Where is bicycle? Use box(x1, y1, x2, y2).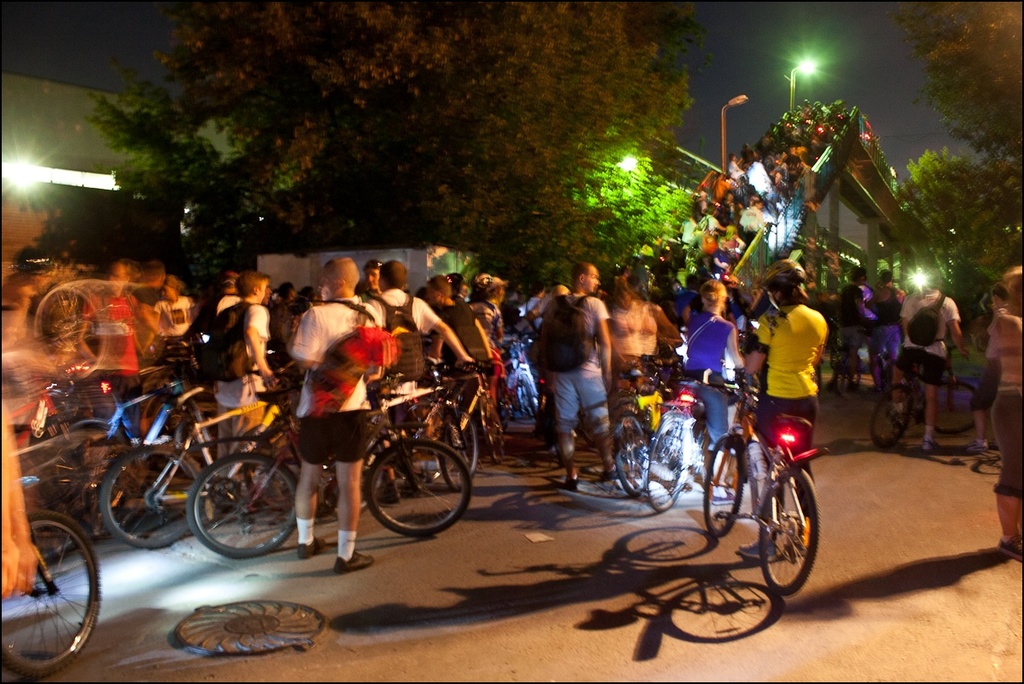
box(503, 333, 535, 408).
